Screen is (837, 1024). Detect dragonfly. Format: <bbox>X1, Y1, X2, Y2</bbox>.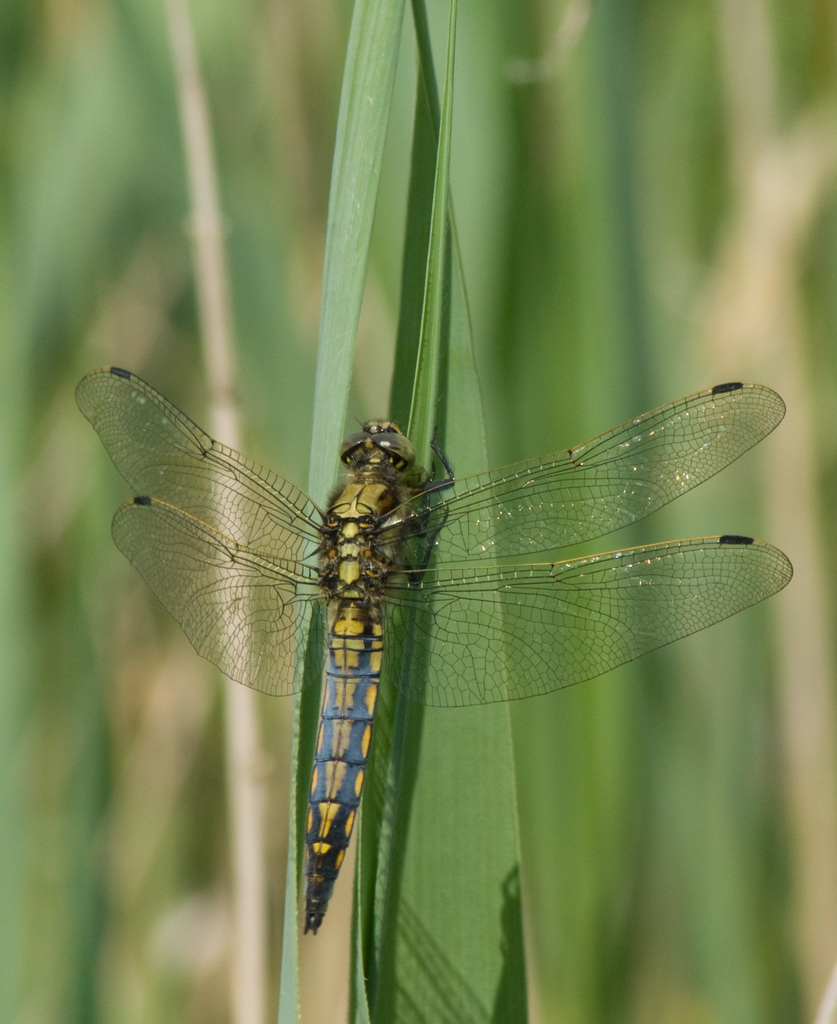
<bbox>76, 363, 788, 936</bbox>.
